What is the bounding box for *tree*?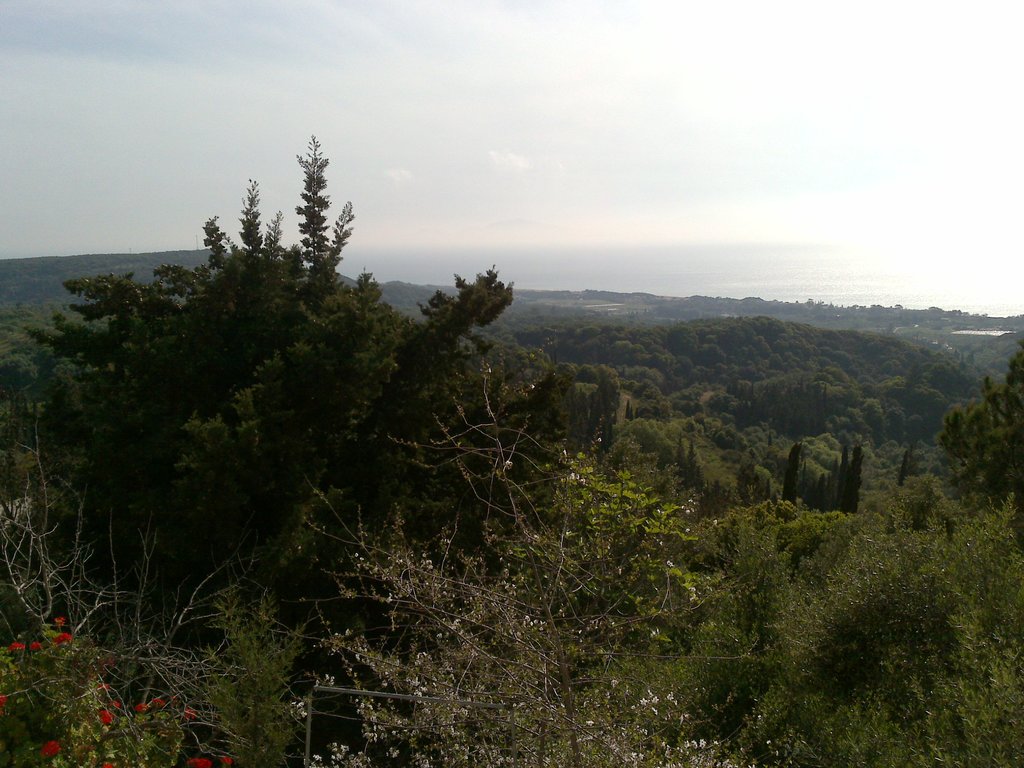
detection(0, 419, 278, 767).
